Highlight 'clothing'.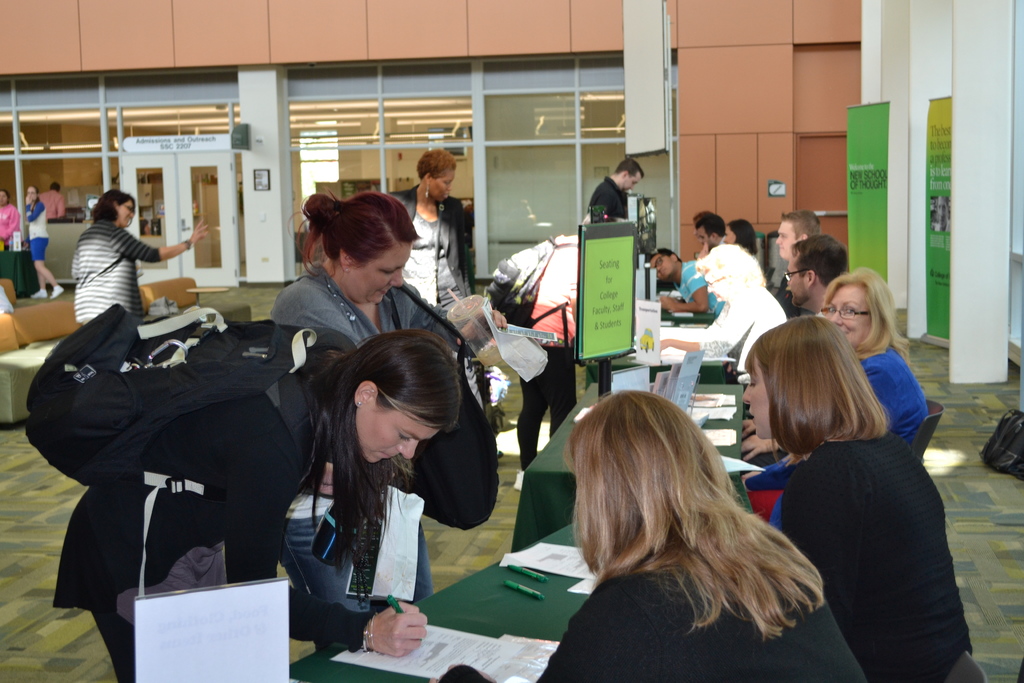
Highlighted region: [442,545,861,682].
